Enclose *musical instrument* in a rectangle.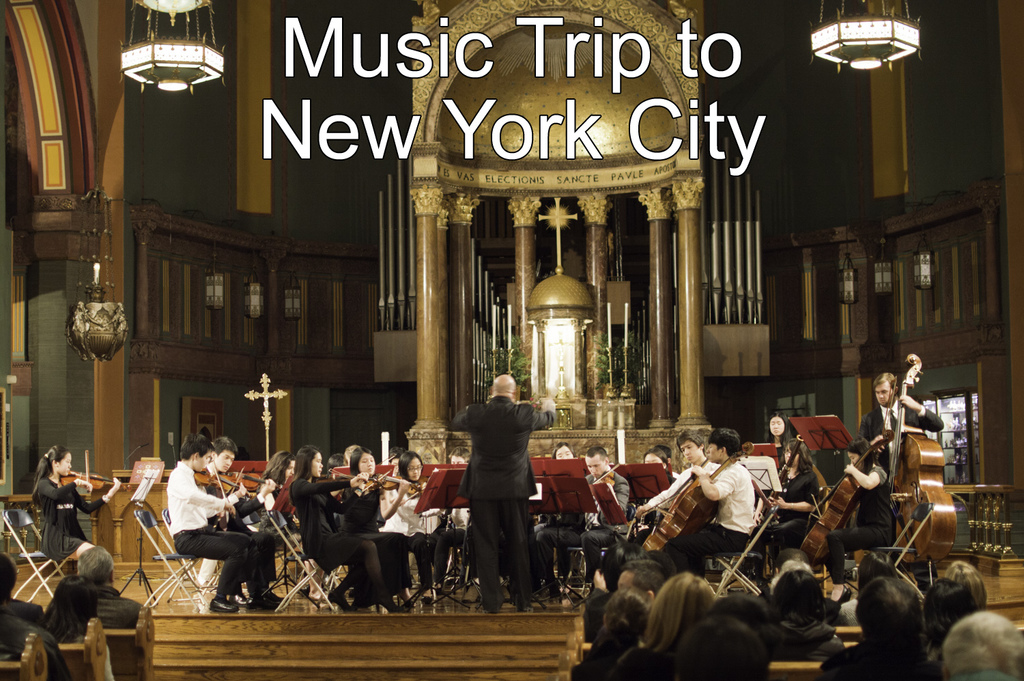
[left=354, top=468, right=423, bottom=502].
